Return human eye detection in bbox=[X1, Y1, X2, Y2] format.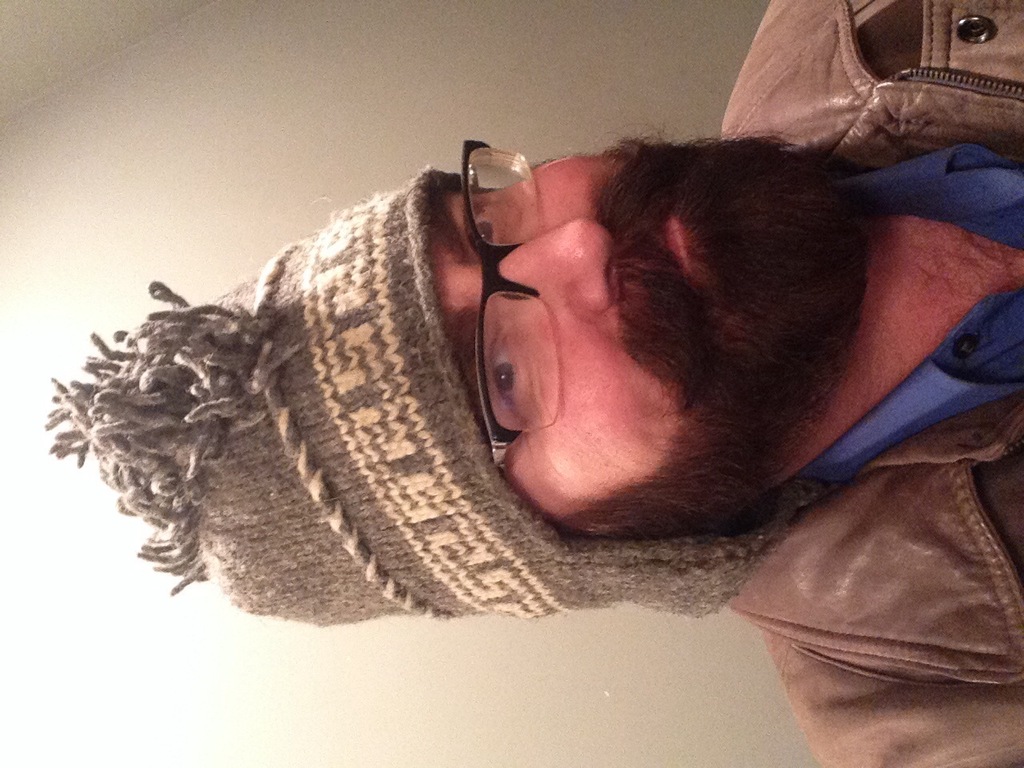
bbox=[478, 309, 531, 415].
